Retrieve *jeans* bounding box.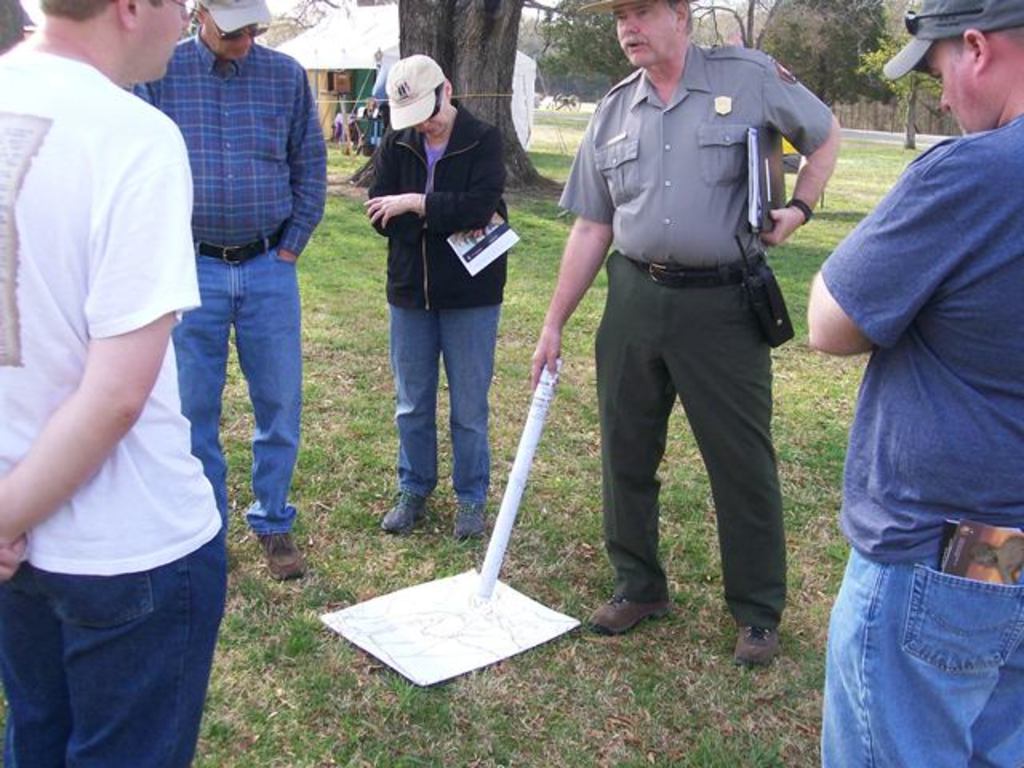
Bounding box: left=573, top=251, right=803, bottom=640.
